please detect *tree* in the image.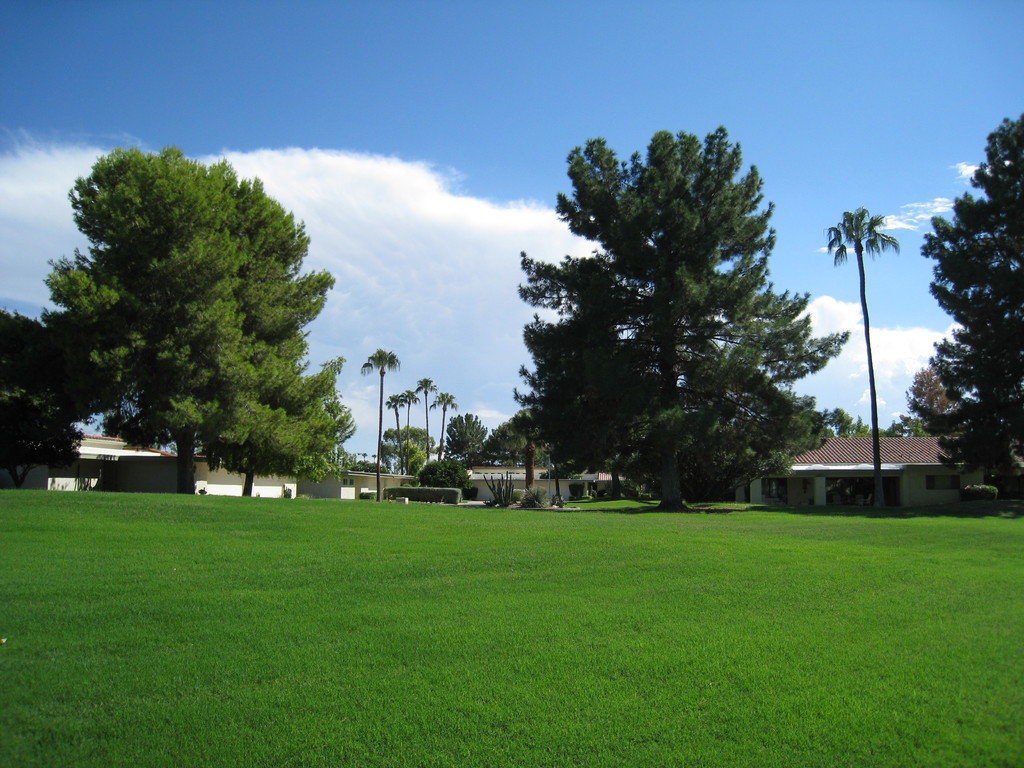
bbox=[401, 388, 419, 463].
